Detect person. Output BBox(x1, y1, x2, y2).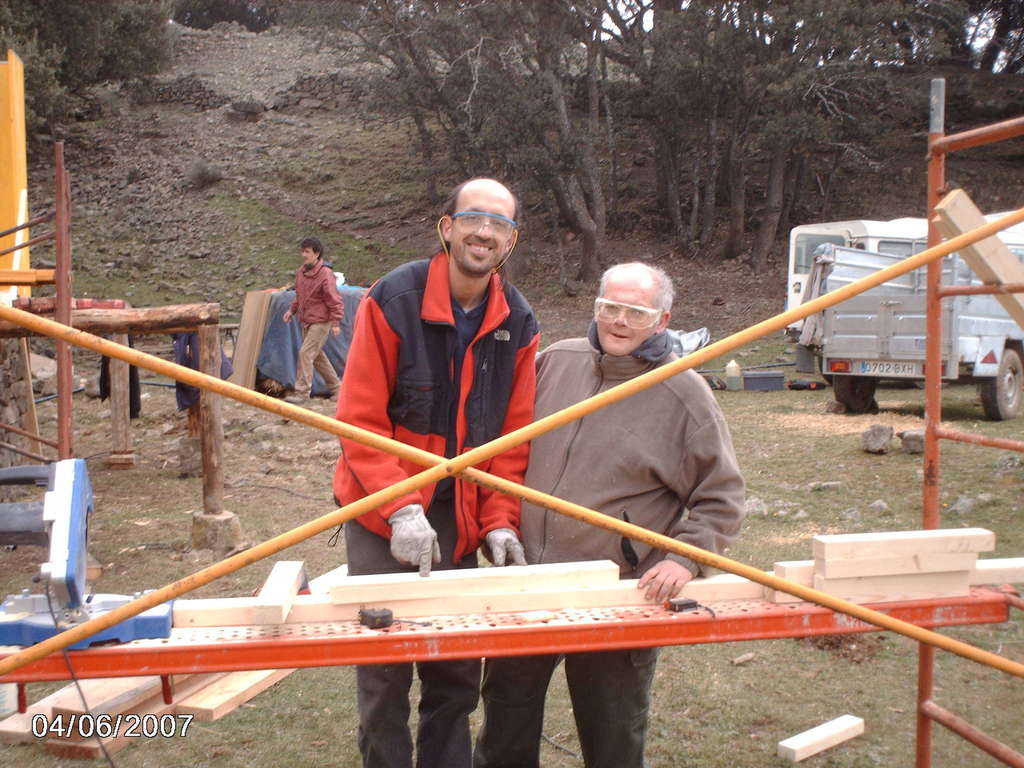
BBox(529, 264, 748, 767).
